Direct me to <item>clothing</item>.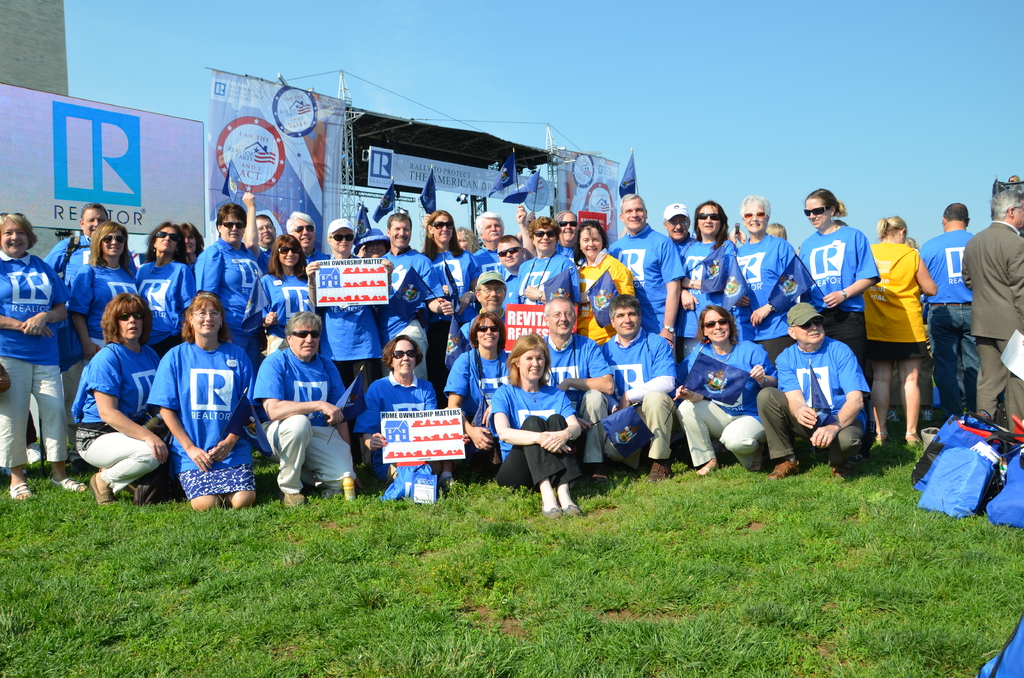
Direction: box(909, 226, 986, 423).
